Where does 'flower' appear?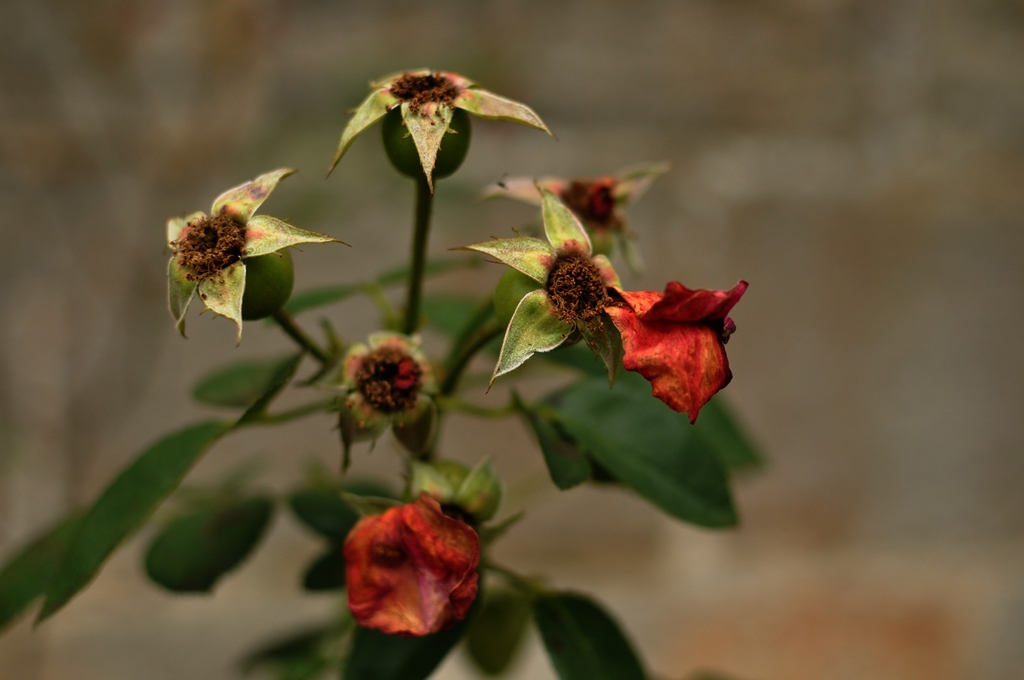
Appears at <region>328, 491, 478, 647</region>.
